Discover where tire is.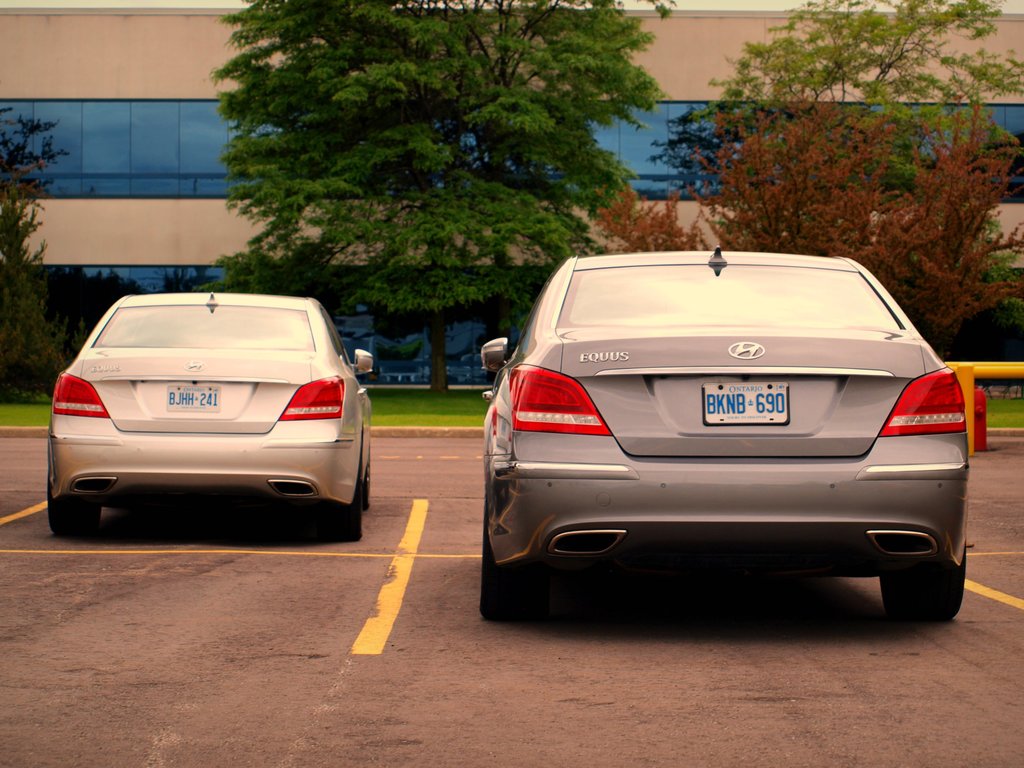
Discovered at 331/426/360/539.
